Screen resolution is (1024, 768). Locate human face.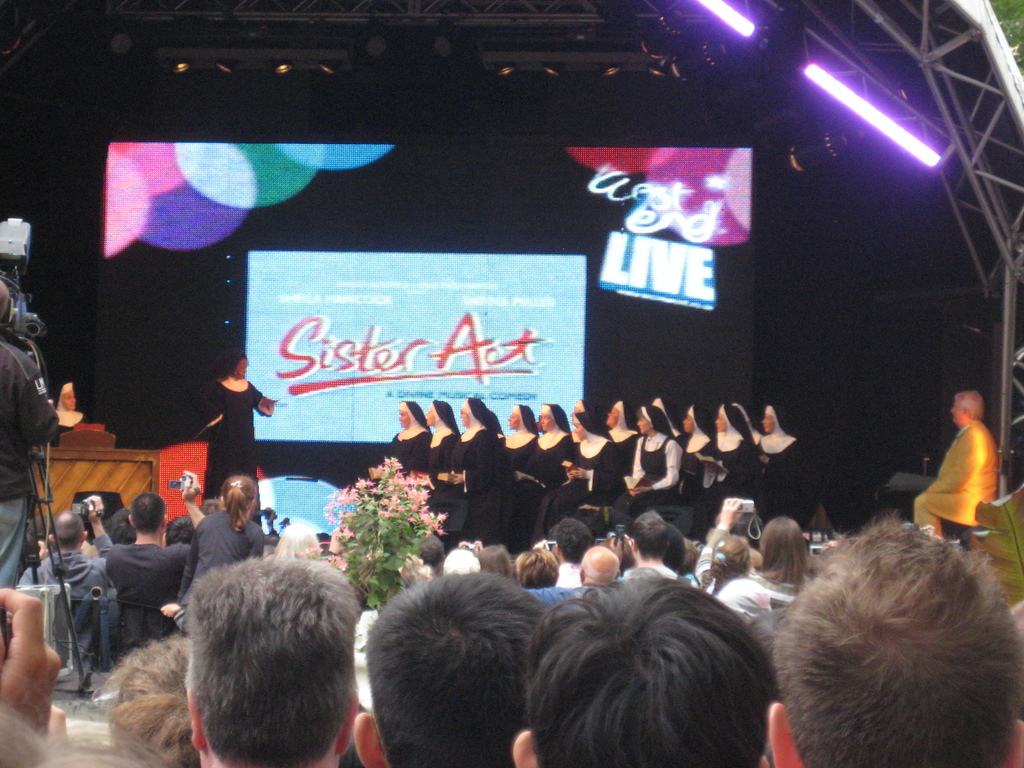
left=540, top=410, right=556, bottom=429.
